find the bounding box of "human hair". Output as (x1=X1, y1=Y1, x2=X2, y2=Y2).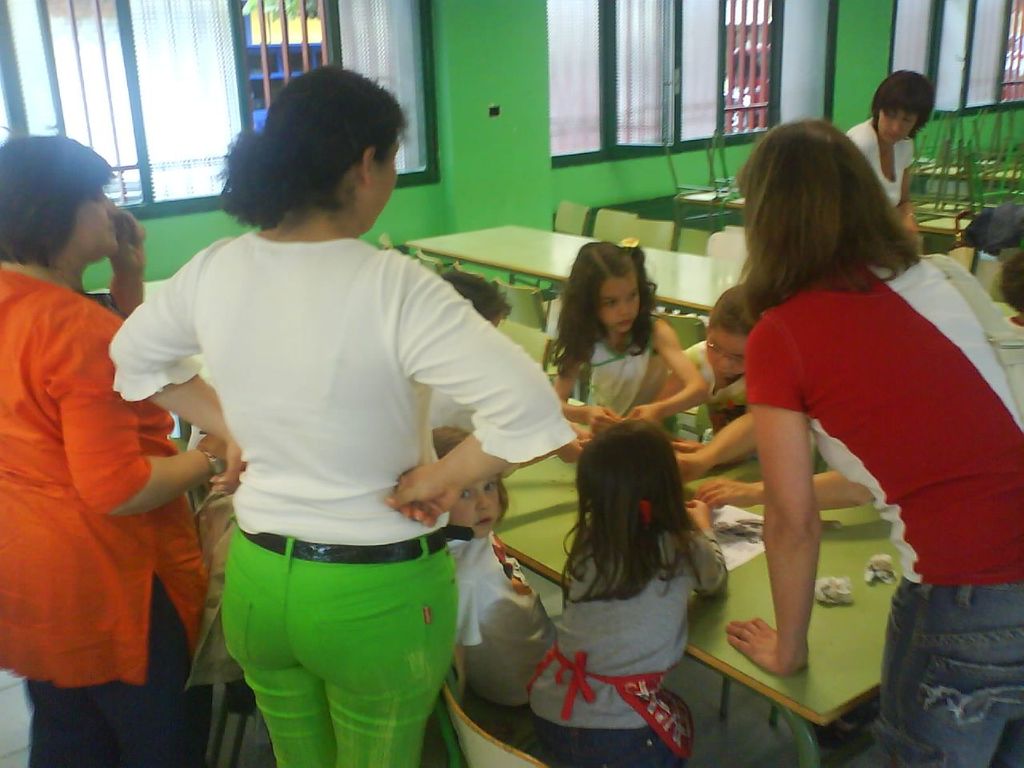
(x1=706, y1=280, x2=770, y2=341).
